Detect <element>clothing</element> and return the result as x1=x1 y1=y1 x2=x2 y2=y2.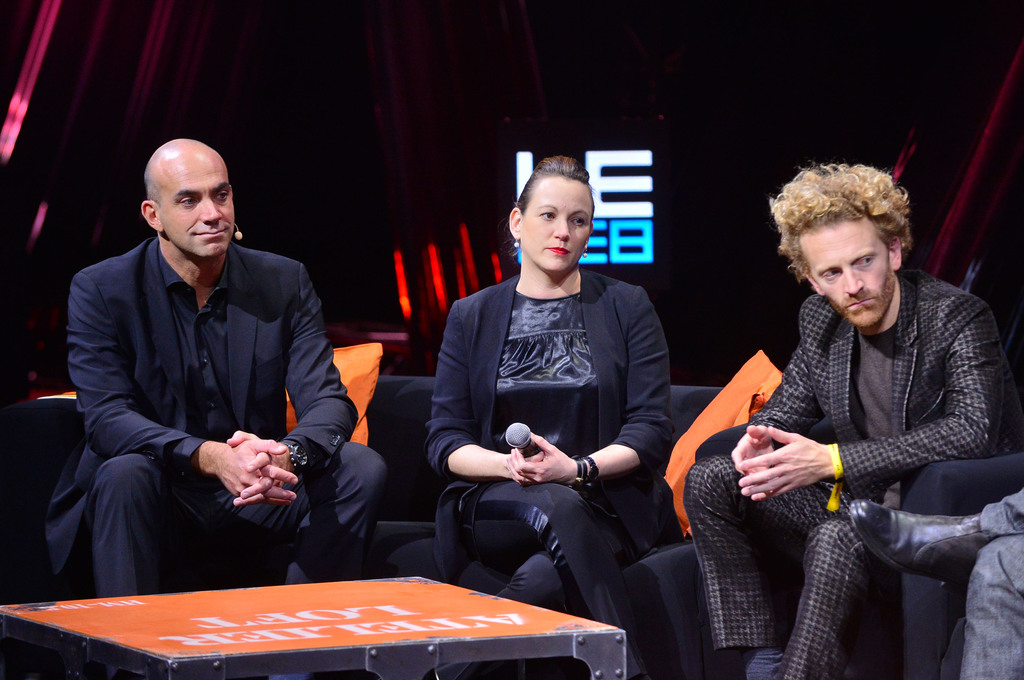
x1=423 y1=267 x2=675 y2=679.
